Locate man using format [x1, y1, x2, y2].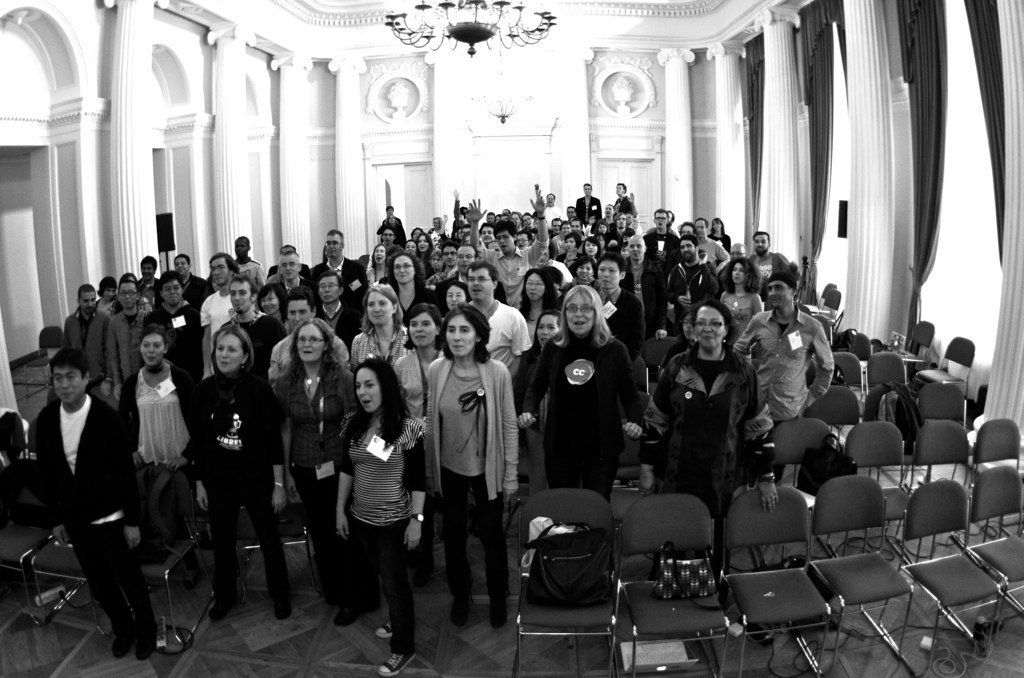
[309, 223, 370, 327].
